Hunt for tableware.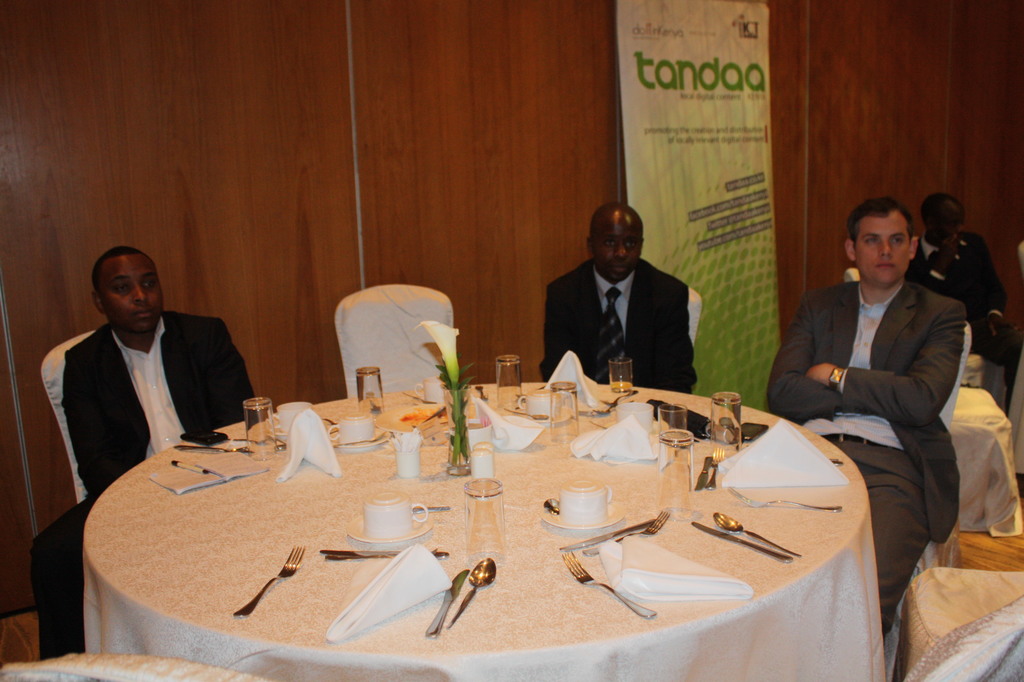
Hunted down at bbox(588, 508, 672, 560).
